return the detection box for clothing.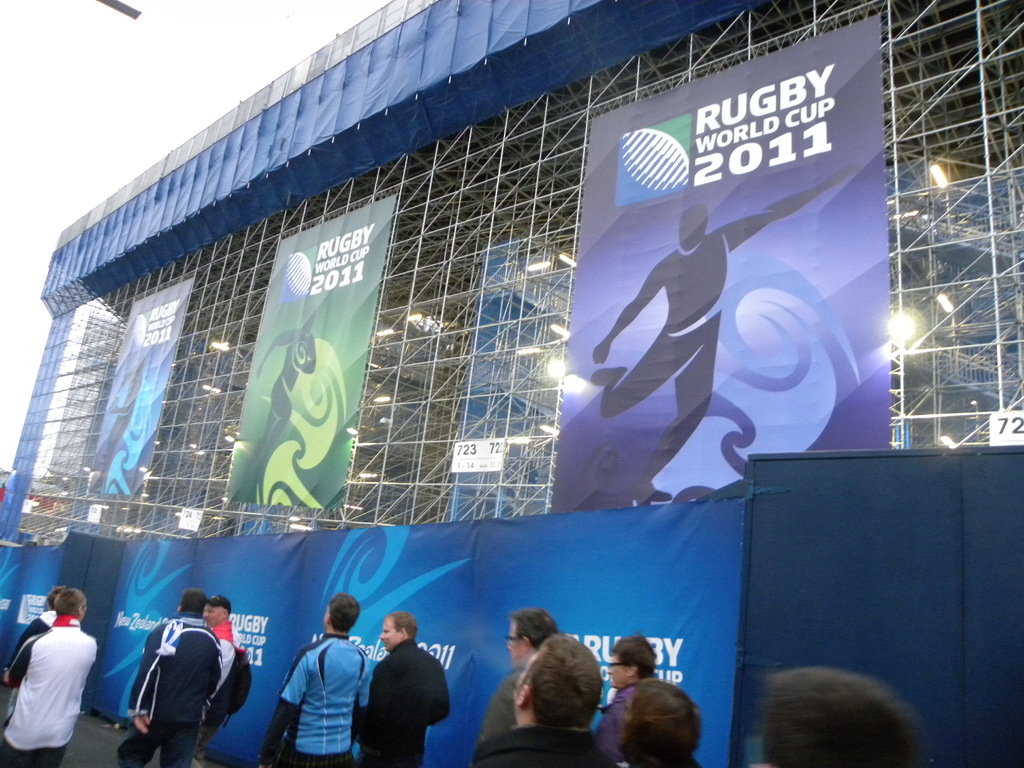
rect(458, 720, 621, 767).
